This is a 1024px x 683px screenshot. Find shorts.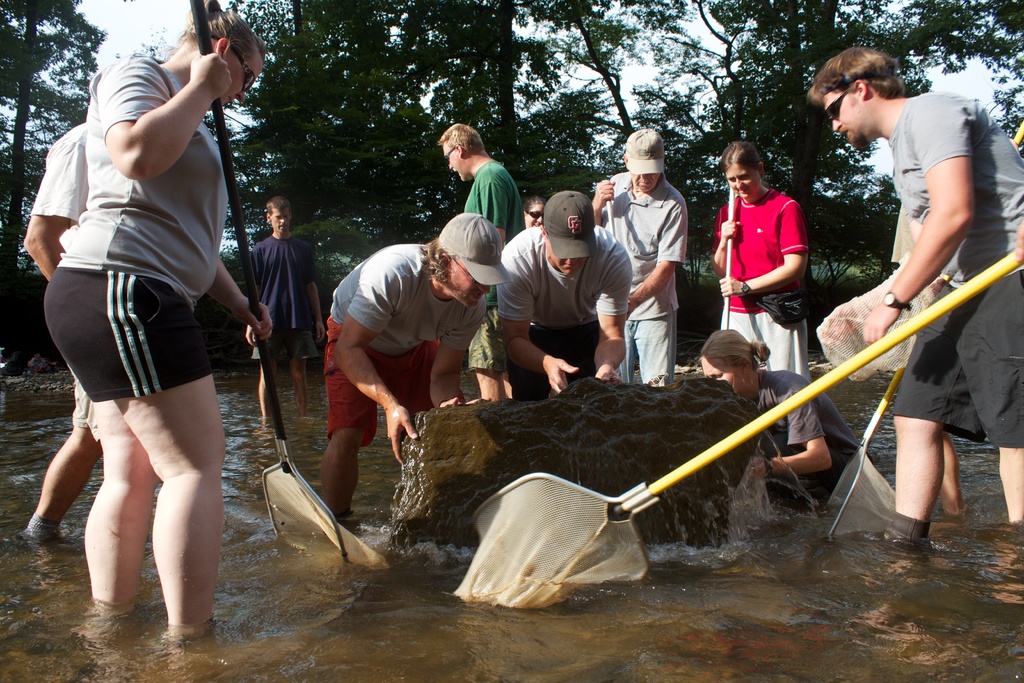
Bounding box: box(467, 309, 509, 378).
